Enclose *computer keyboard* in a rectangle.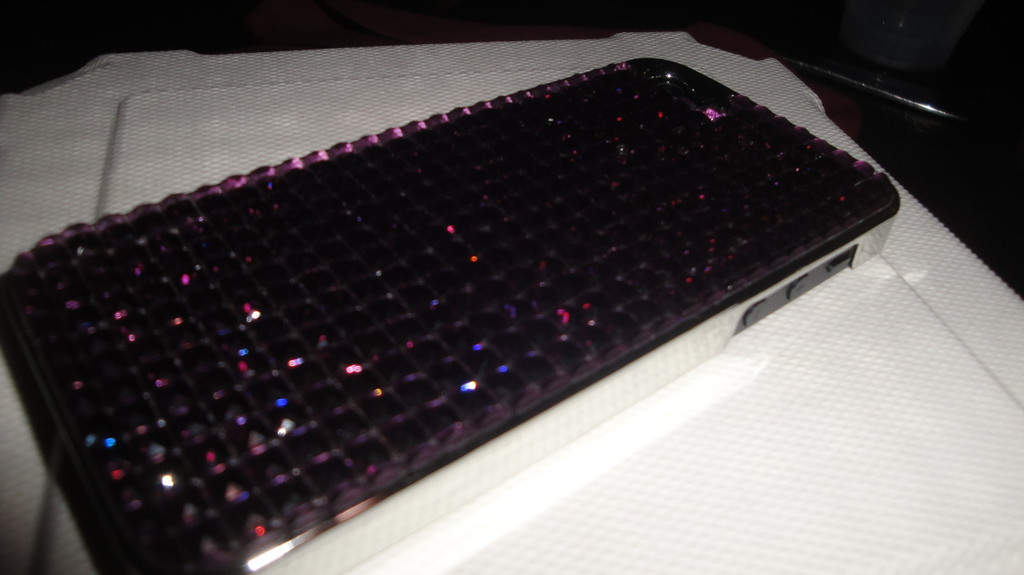
bbox(0, 52, 902, 574).
